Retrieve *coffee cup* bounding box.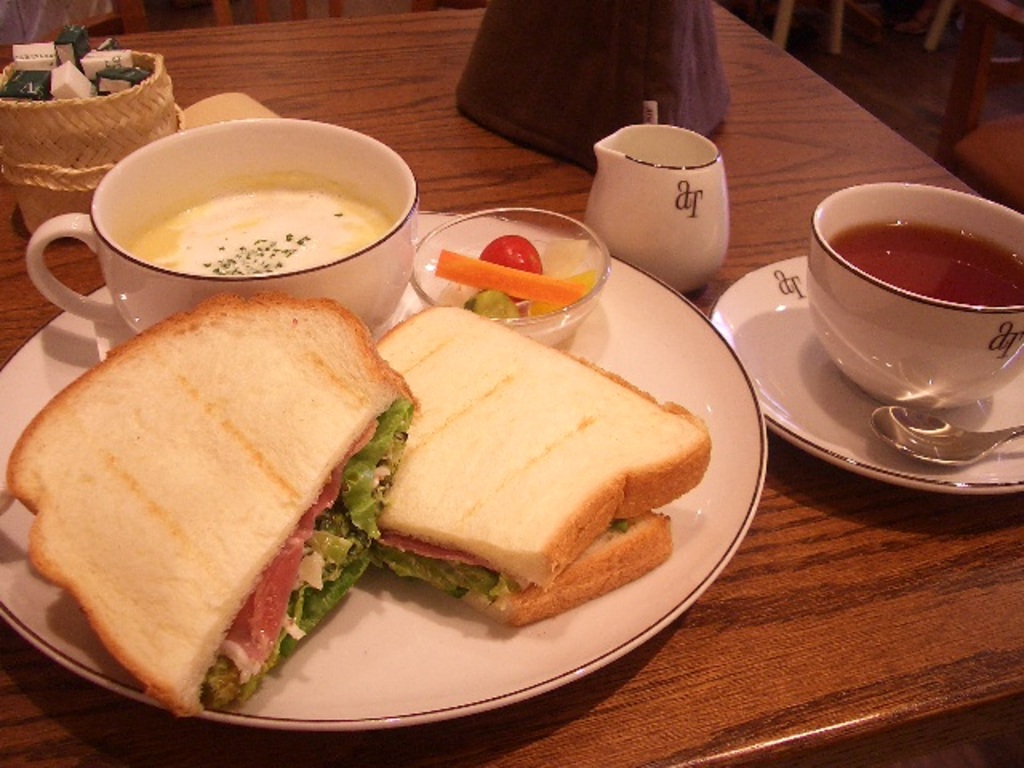
Bounding box: region(24, 112, 419, 341).
